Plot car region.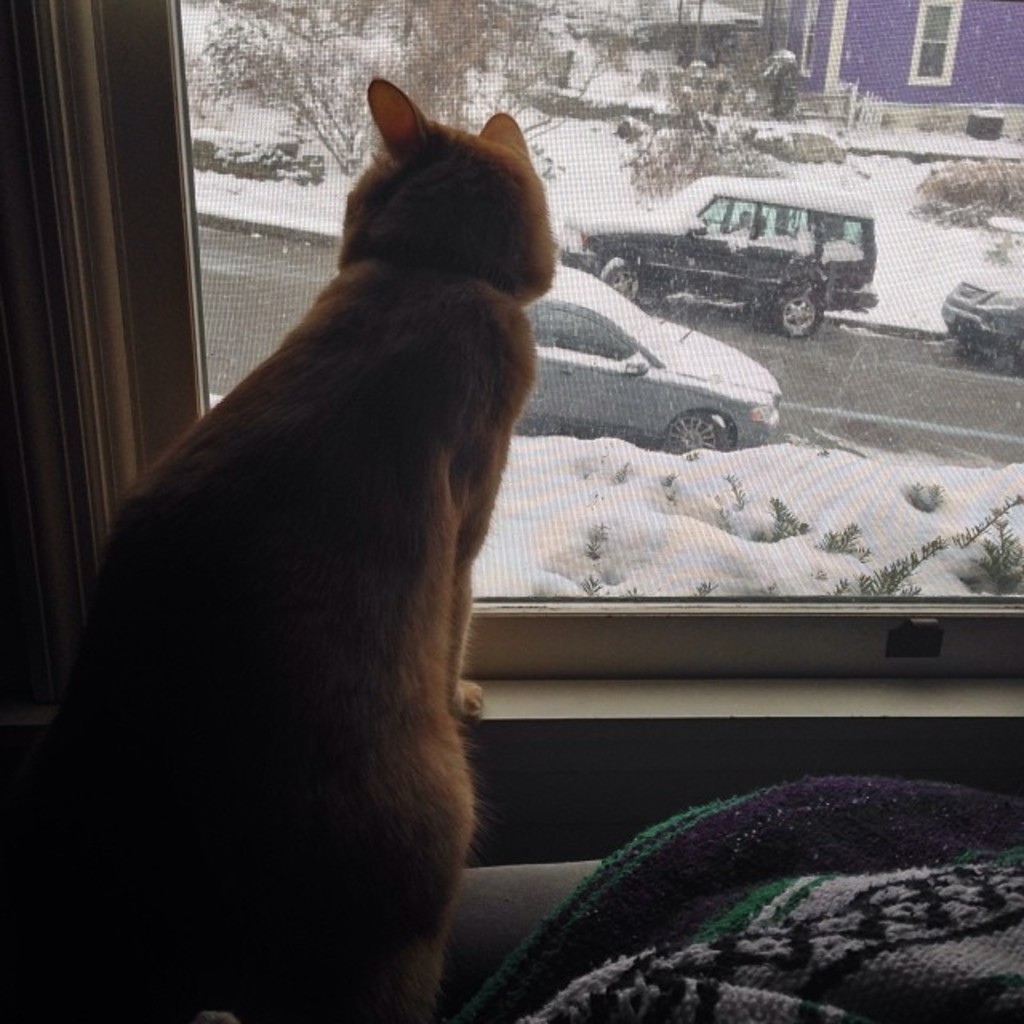
Plotted at crop(514, 264, 778, 453).
